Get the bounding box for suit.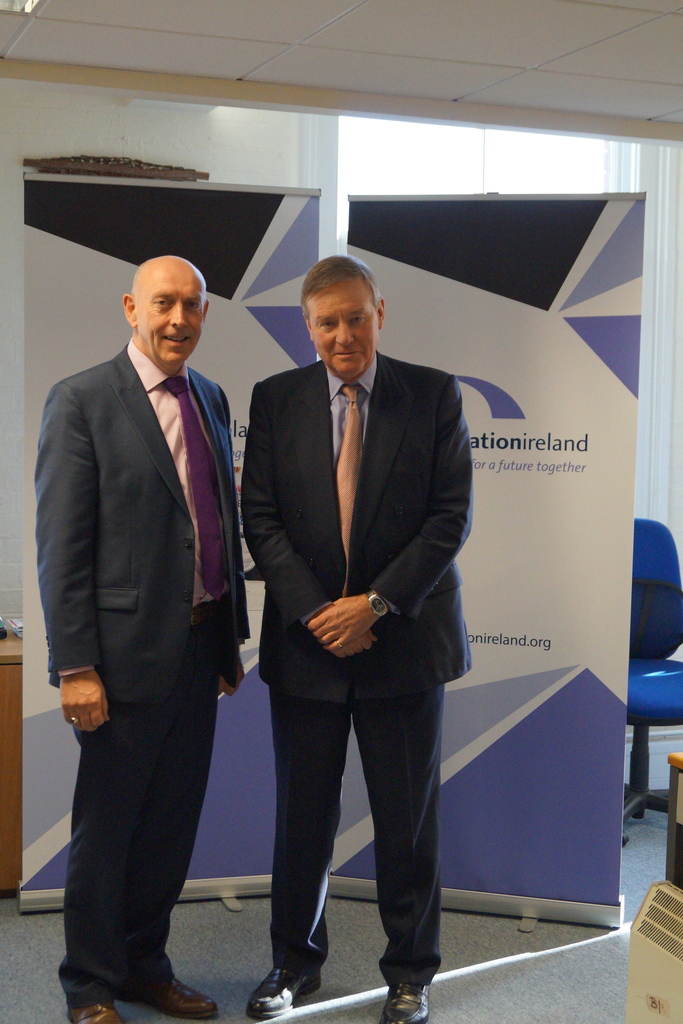
[35,337,250,1010].
